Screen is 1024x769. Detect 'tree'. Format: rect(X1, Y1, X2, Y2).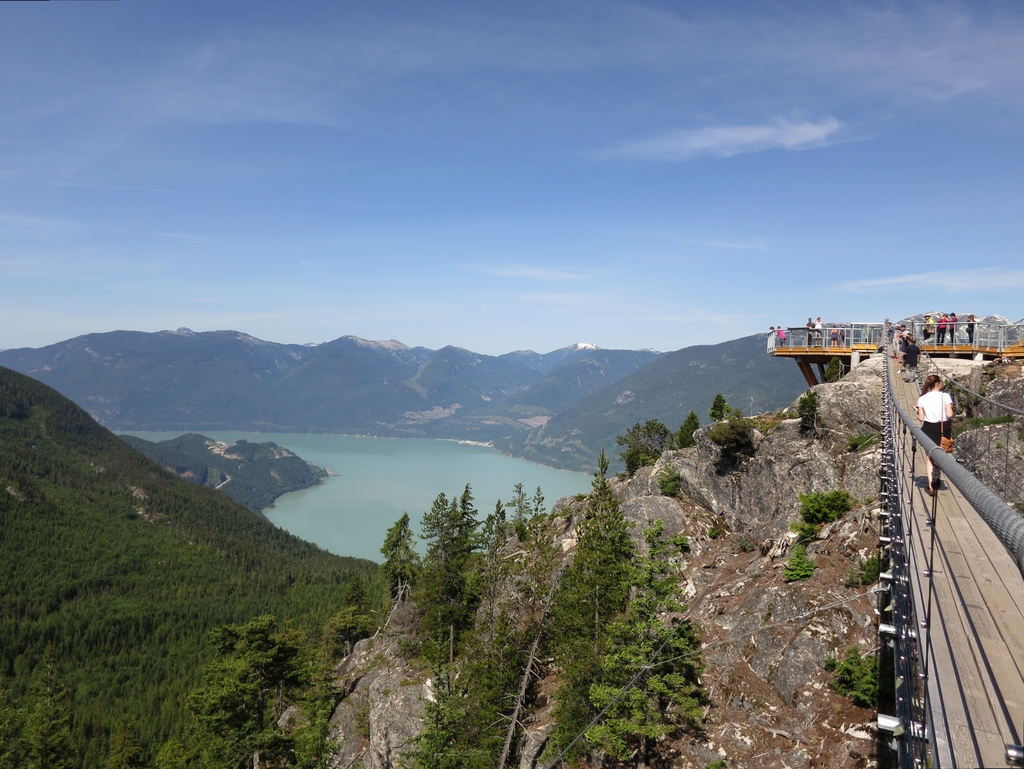
rect(794, 398, 822, 453).
